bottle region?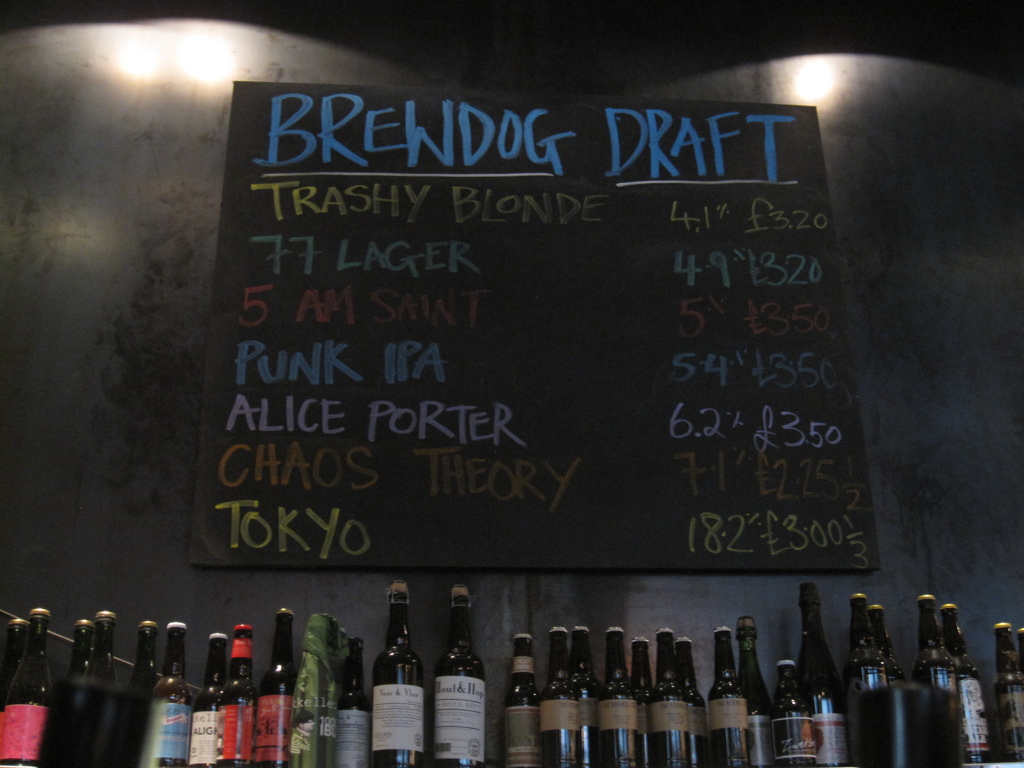
842/594/894/694
